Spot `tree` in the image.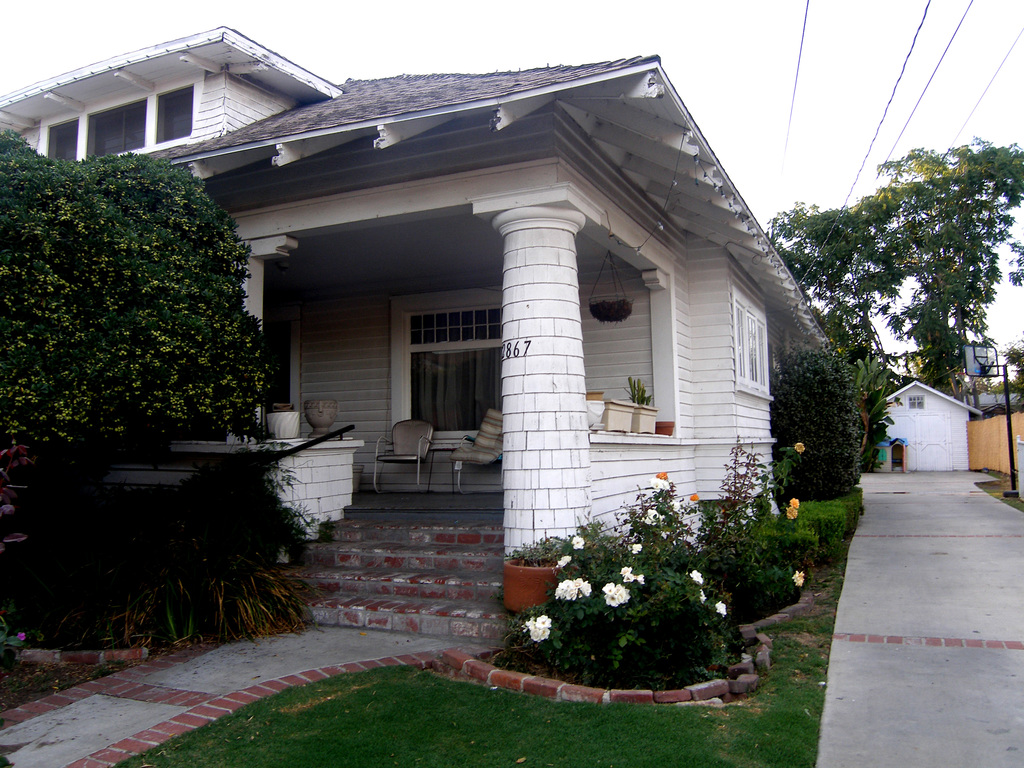
`tree` found at <bbox>993, 342, 1023, 424</bbox>.
